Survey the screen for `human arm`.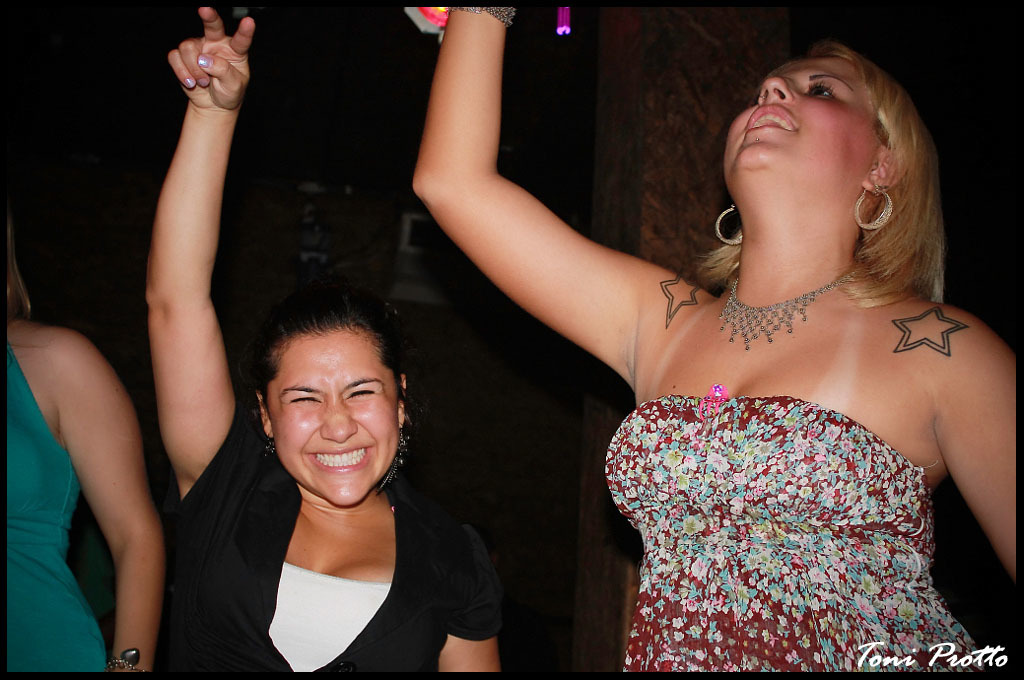
Survey found: bbox(406, 0, 662, 389).
